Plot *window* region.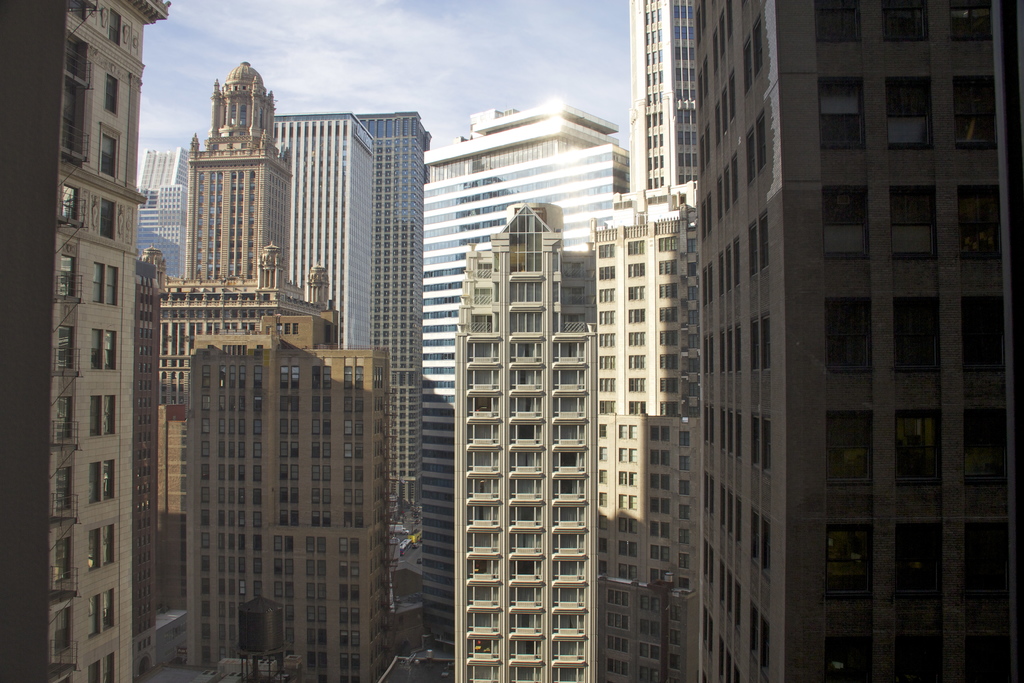
Plotted at <bbox>106, 73, 120, 120</bbox>.
